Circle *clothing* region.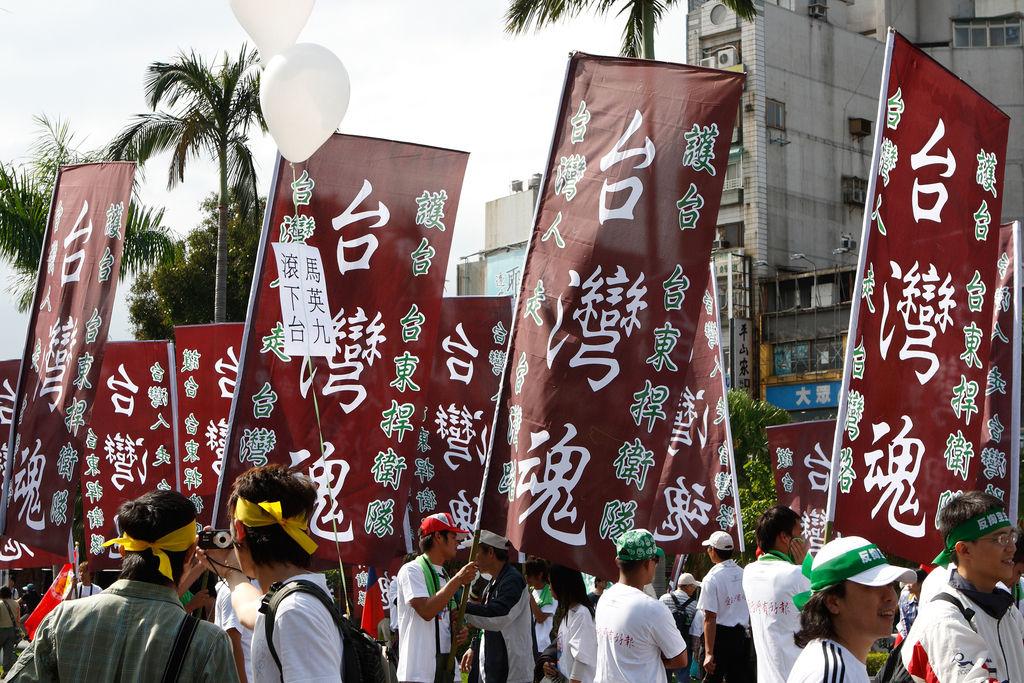
Region: [x1=65, y1=582, x2=101, y2=598].
